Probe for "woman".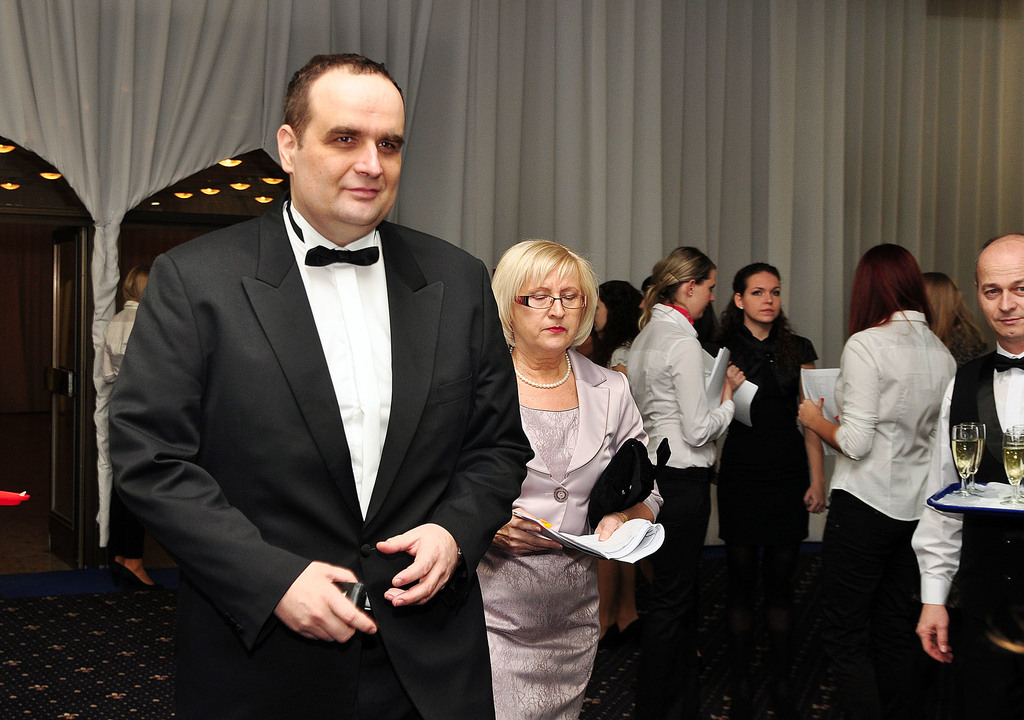
Probe result: rect(927, 273, 986, 365).
